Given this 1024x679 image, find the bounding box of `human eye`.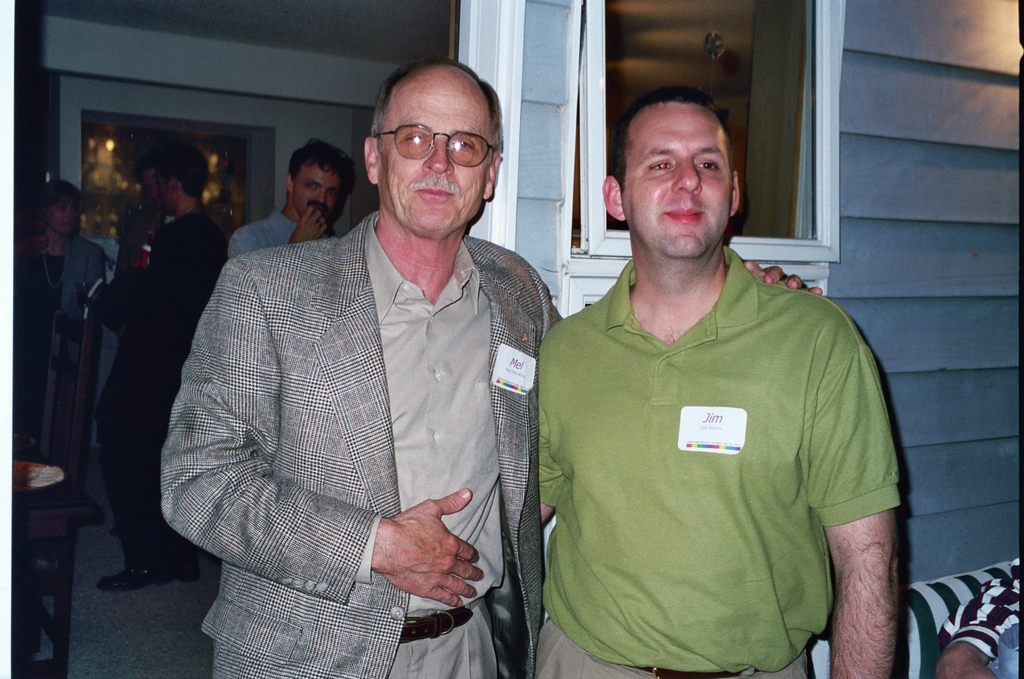
<box>644,155,673,174</box>.
